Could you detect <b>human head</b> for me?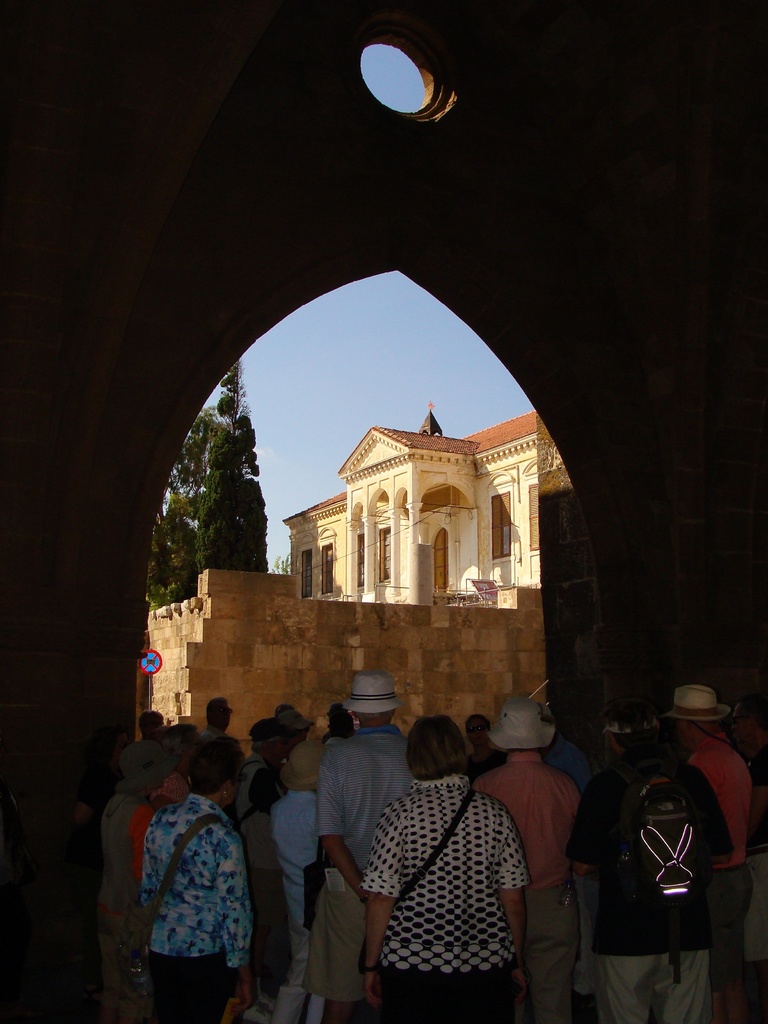
Detection result: Rect(278, 708, 310, 751).
